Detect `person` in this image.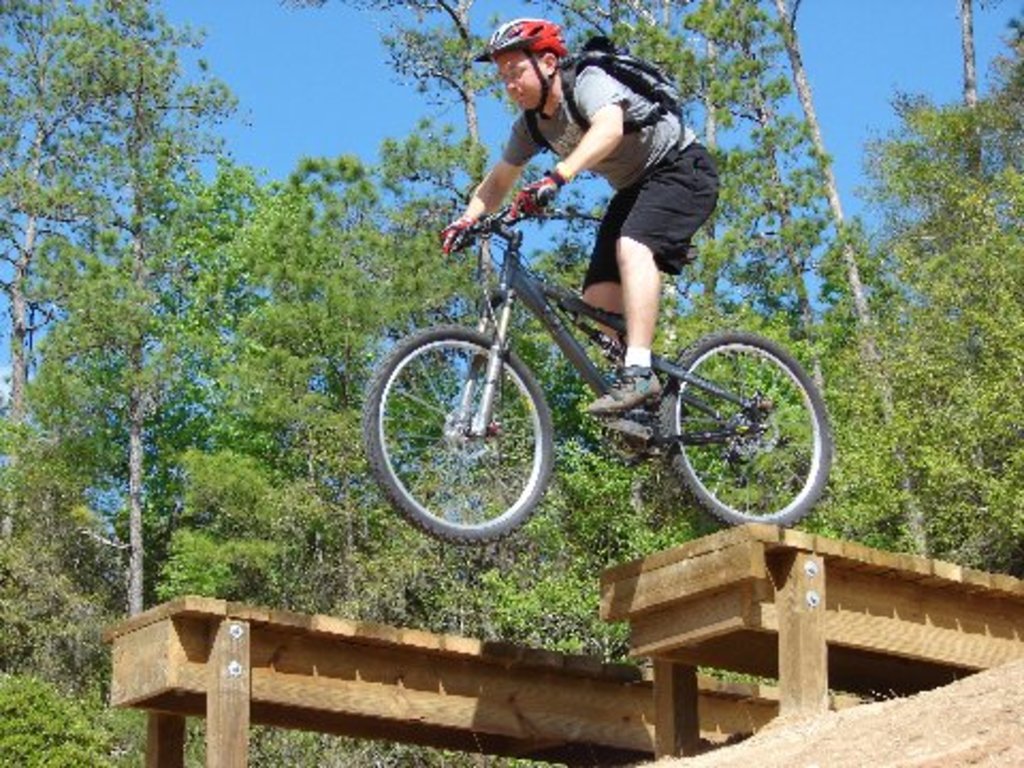
Detection: {"left": 450, "top": 19, "right": 732, "bottom": 425}.
